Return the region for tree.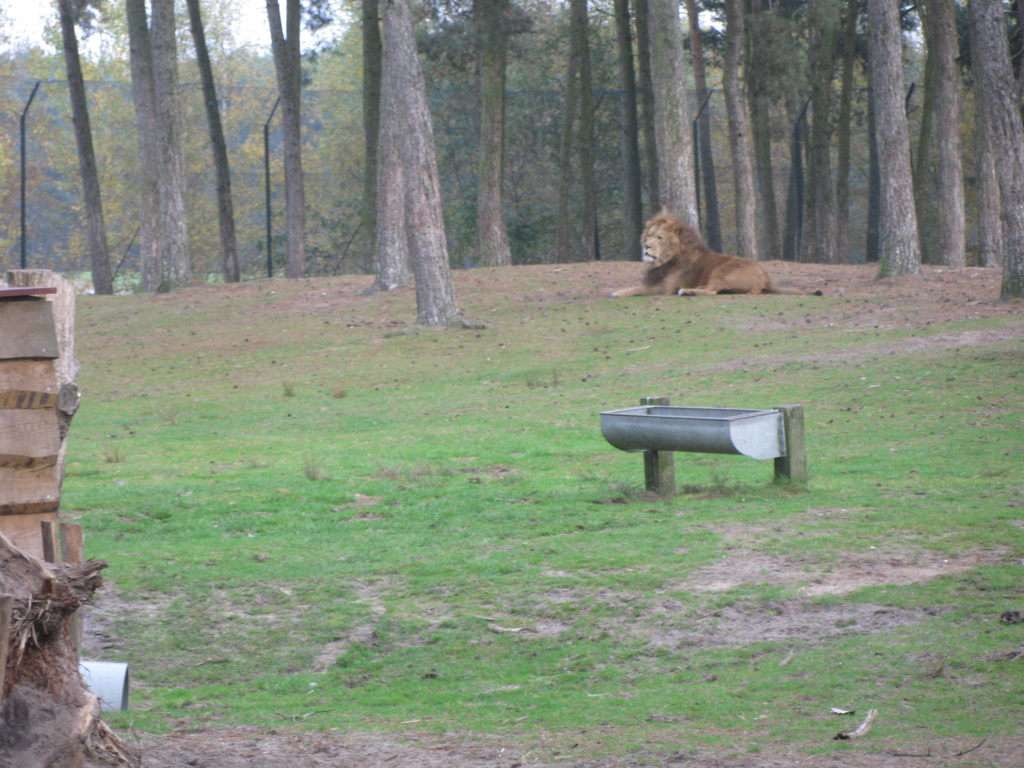
select_region(345, 20, 468, 316).
